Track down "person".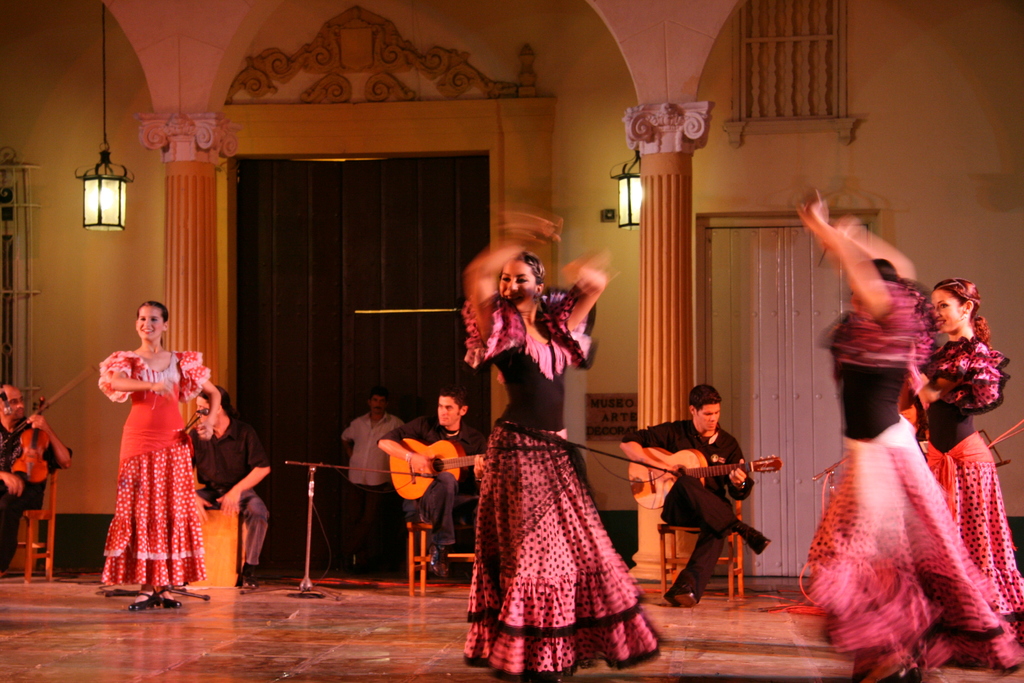
Tracked to locate(669, 376, 762, 616).
